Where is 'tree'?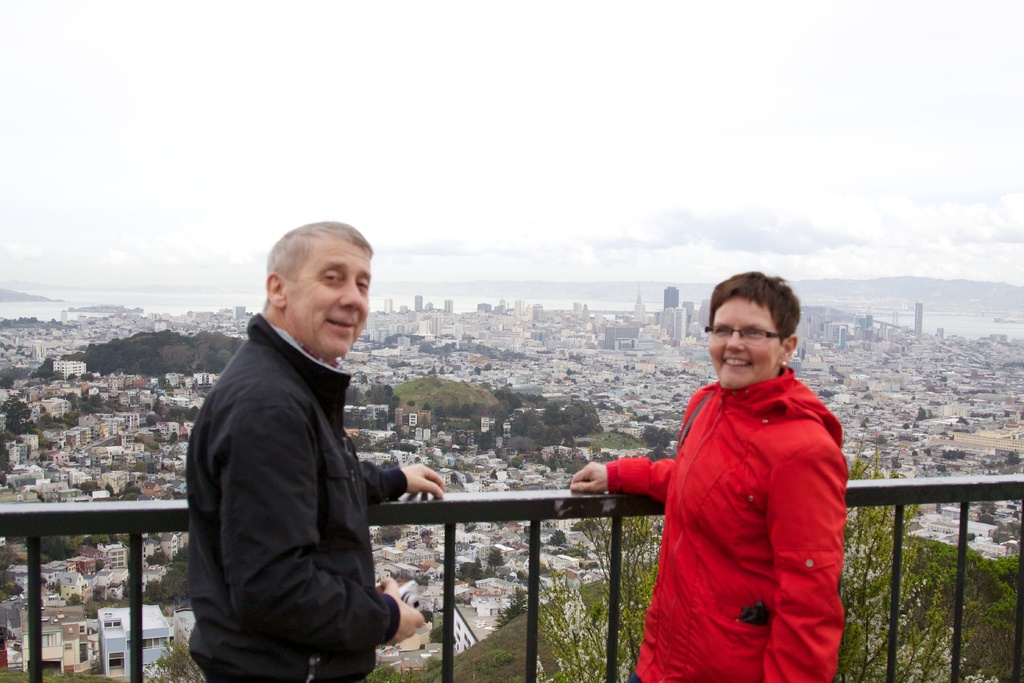
left=37, top=523, right=130, bottom=557.
